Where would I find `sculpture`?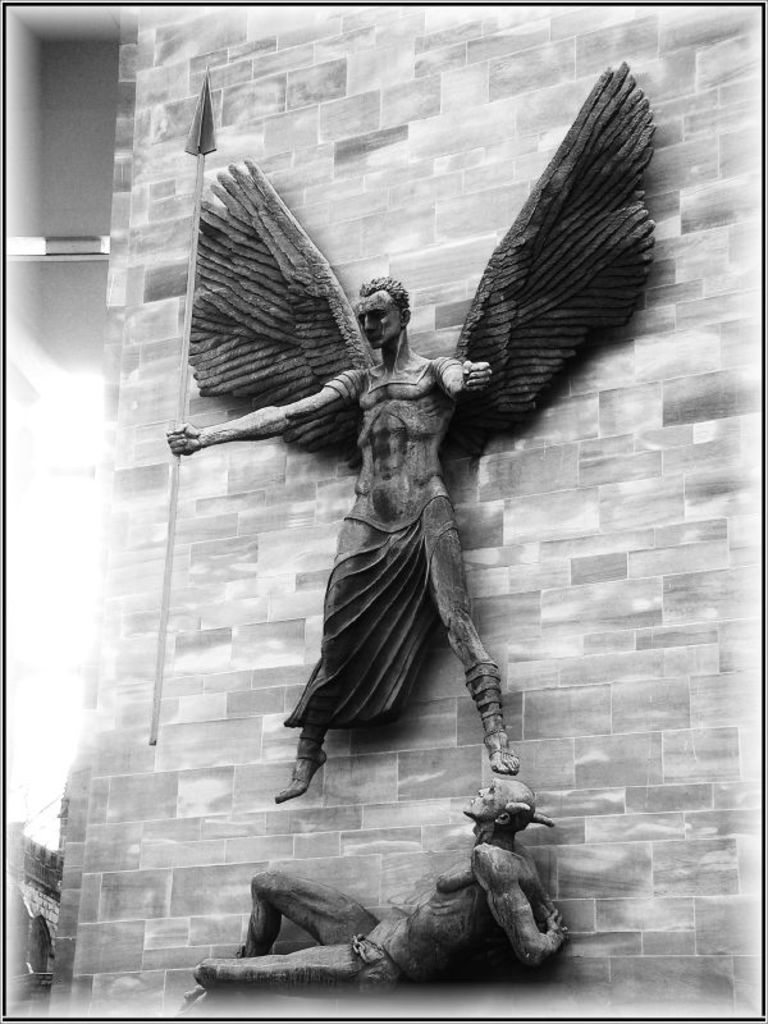
At 164 55 660 804.
